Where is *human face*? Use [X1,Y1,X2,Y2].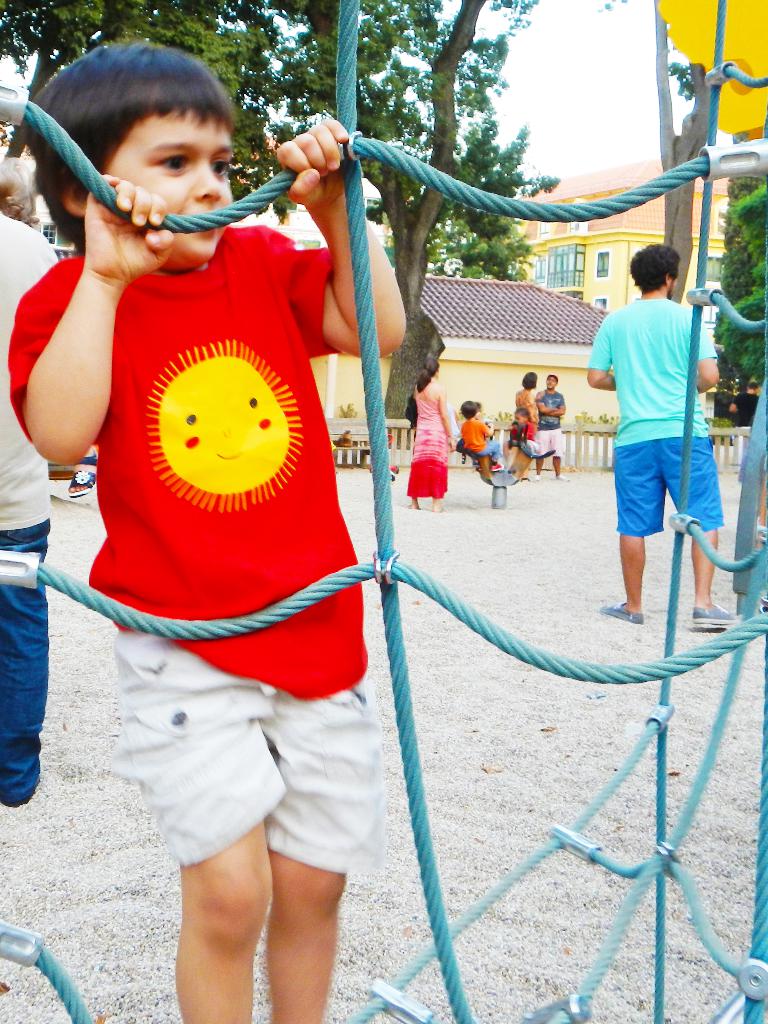
[543,374,556,386].
